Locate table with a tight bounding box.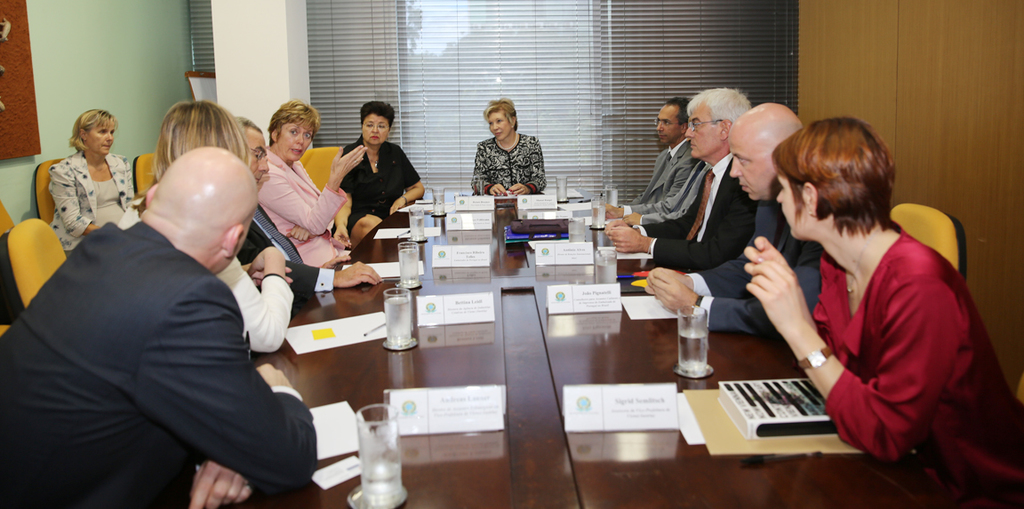
bbox=(119, 228, 910, 504).
